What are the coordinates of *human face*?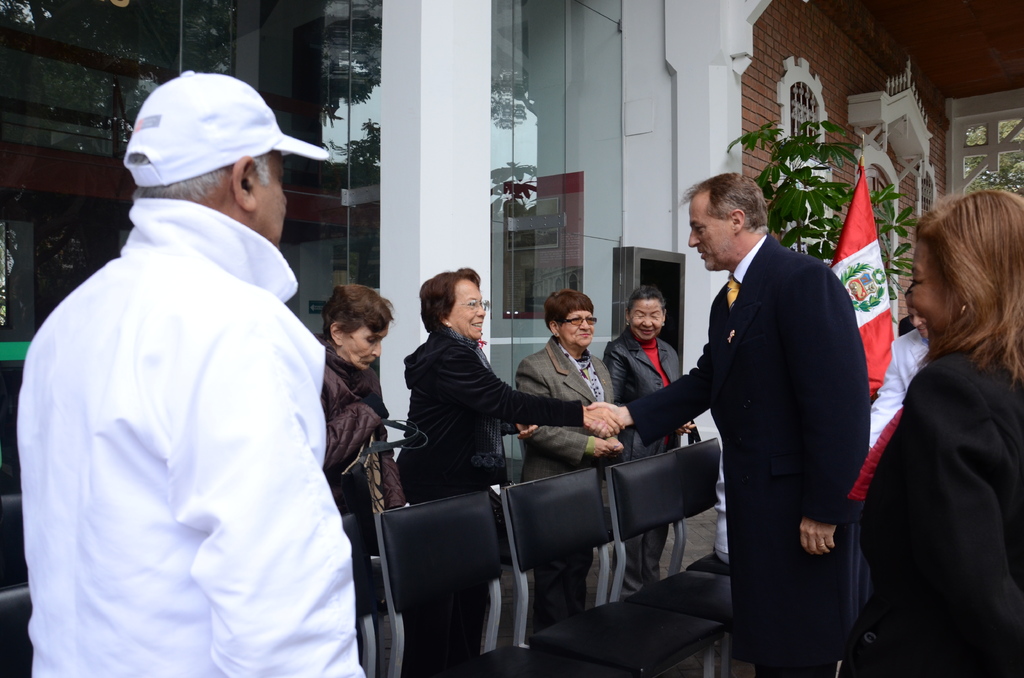
l=452, t=278, r=484, b=337.
